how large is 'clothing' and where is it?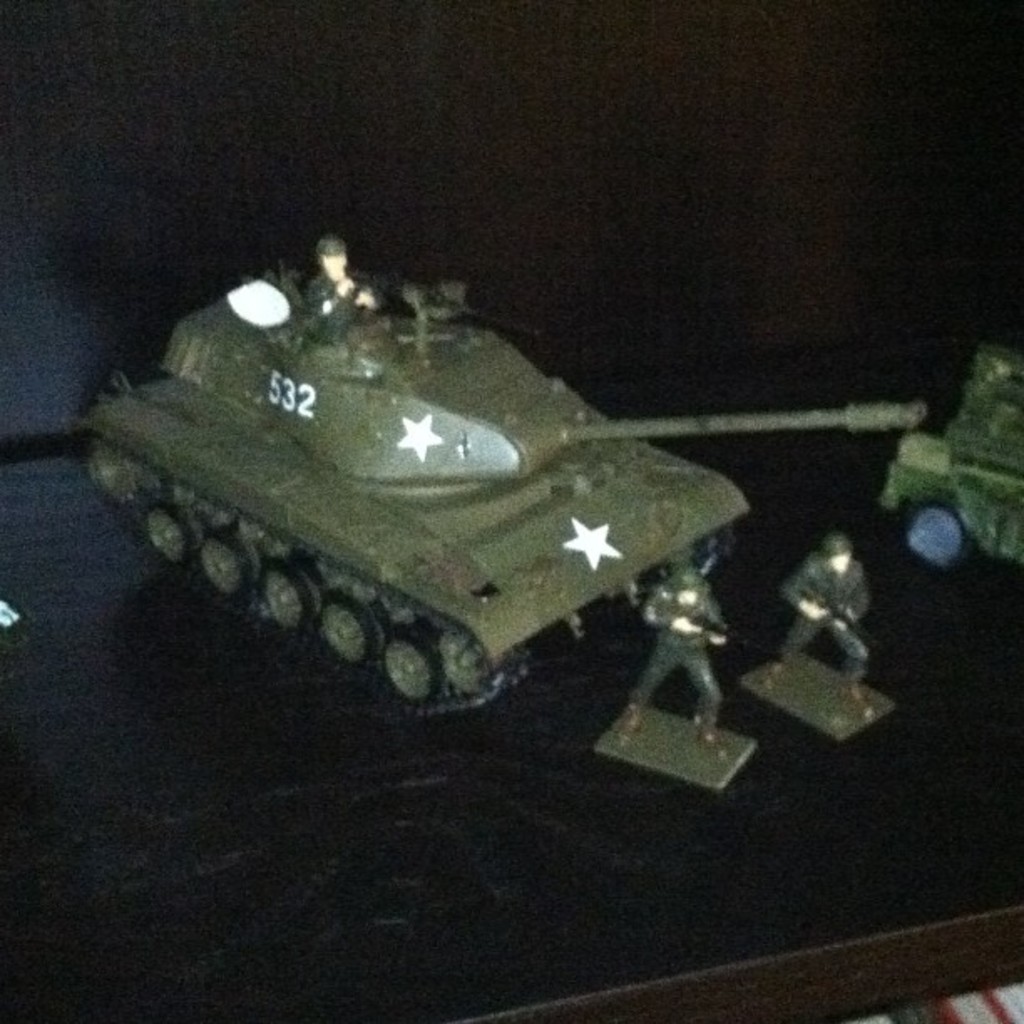
Bounding box: region(301, 274, 378, 346).
